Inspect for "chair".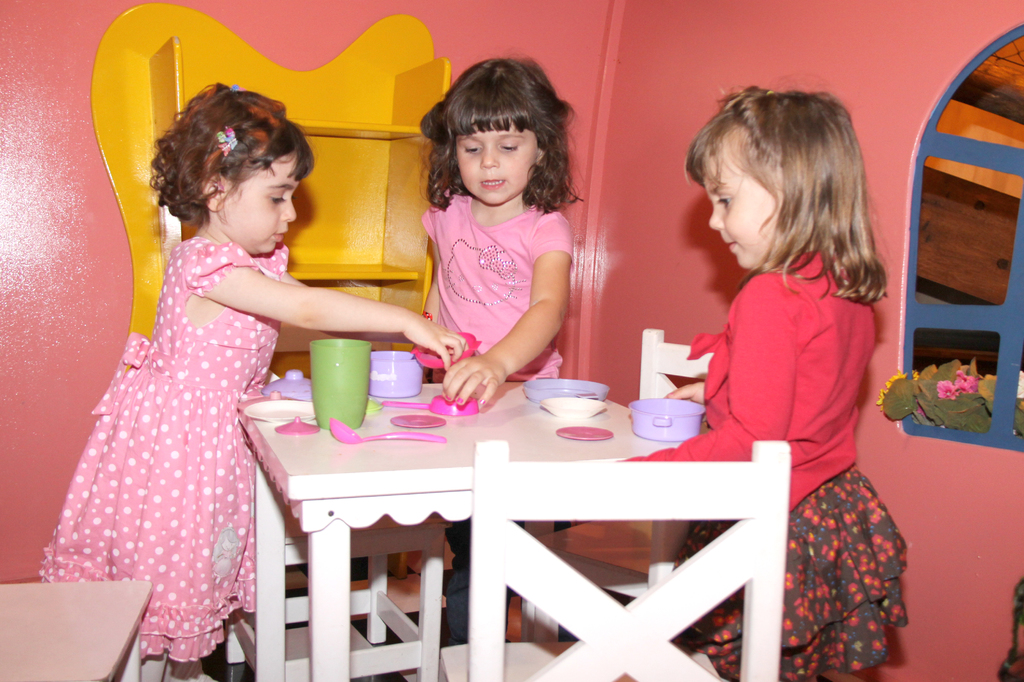
Inspection: <box>434,439,789,681</box>.
